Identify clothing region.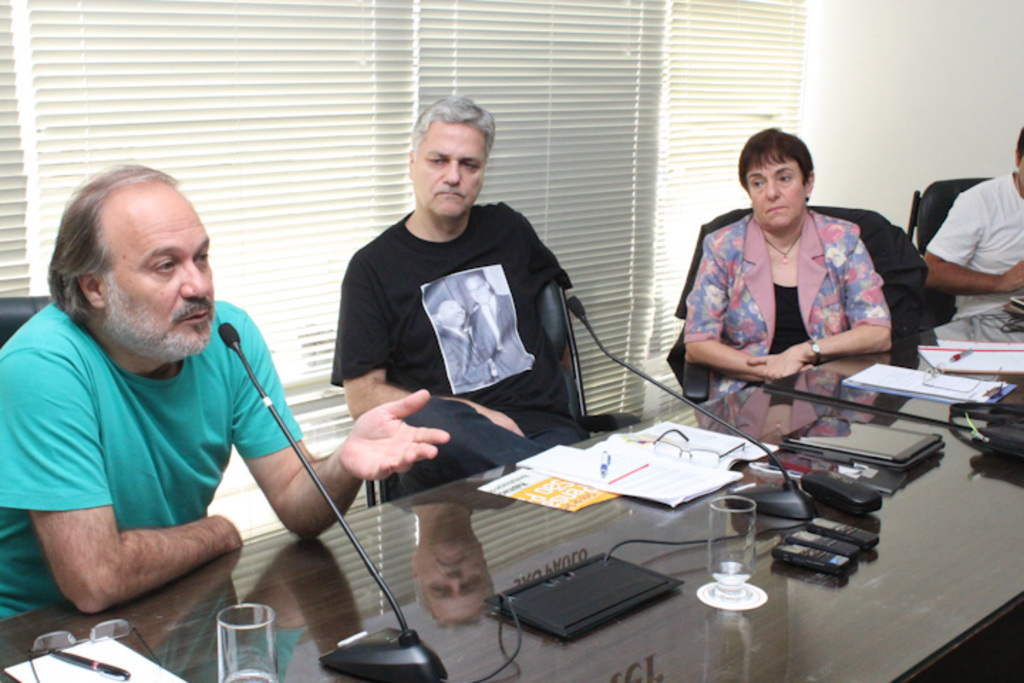
Region: (left=929, top=171, right=1023, bottom=317).
